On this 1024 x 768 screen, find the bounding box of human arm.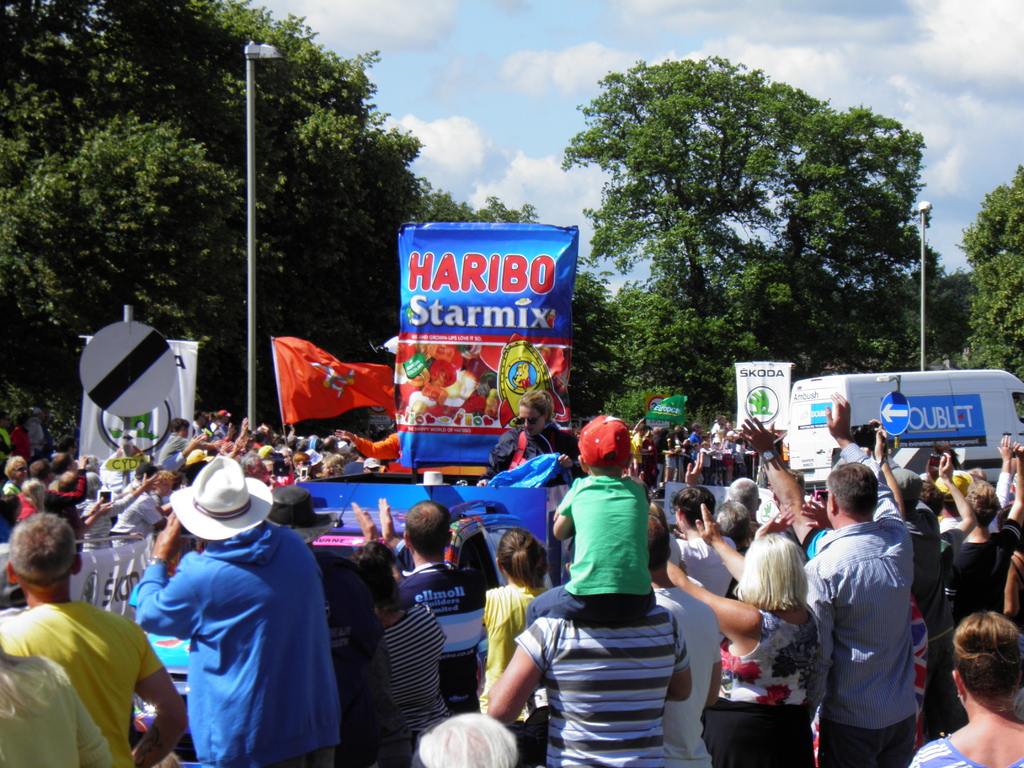
Bounding box: crop(483, 623, 561, 725).
